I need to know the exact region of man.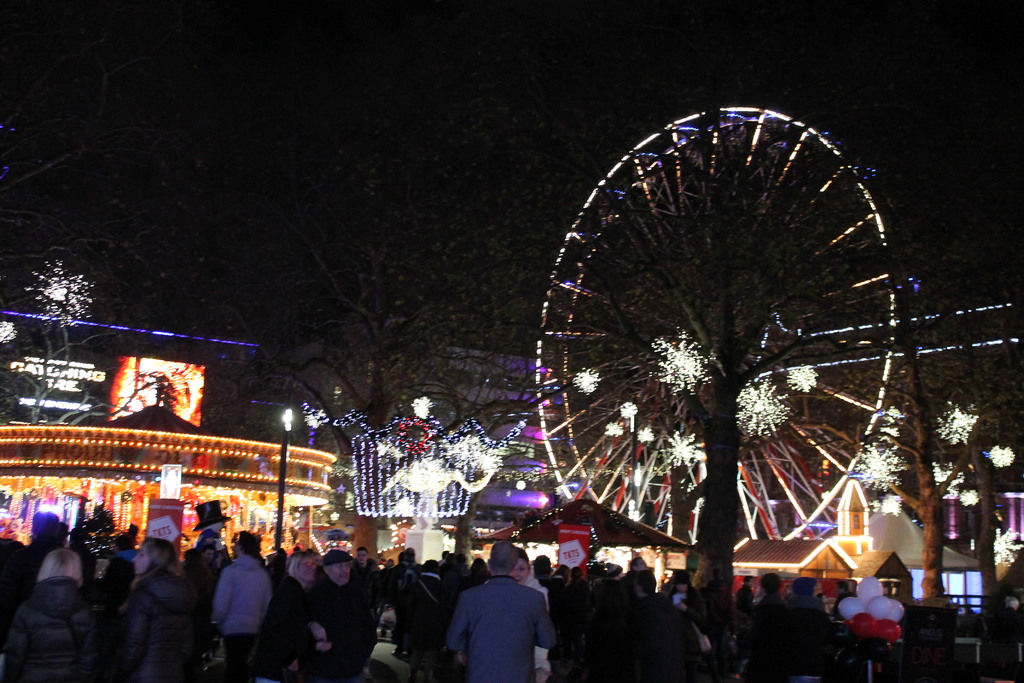
Region: (left=215, top=532, right=274, bottom=682).
